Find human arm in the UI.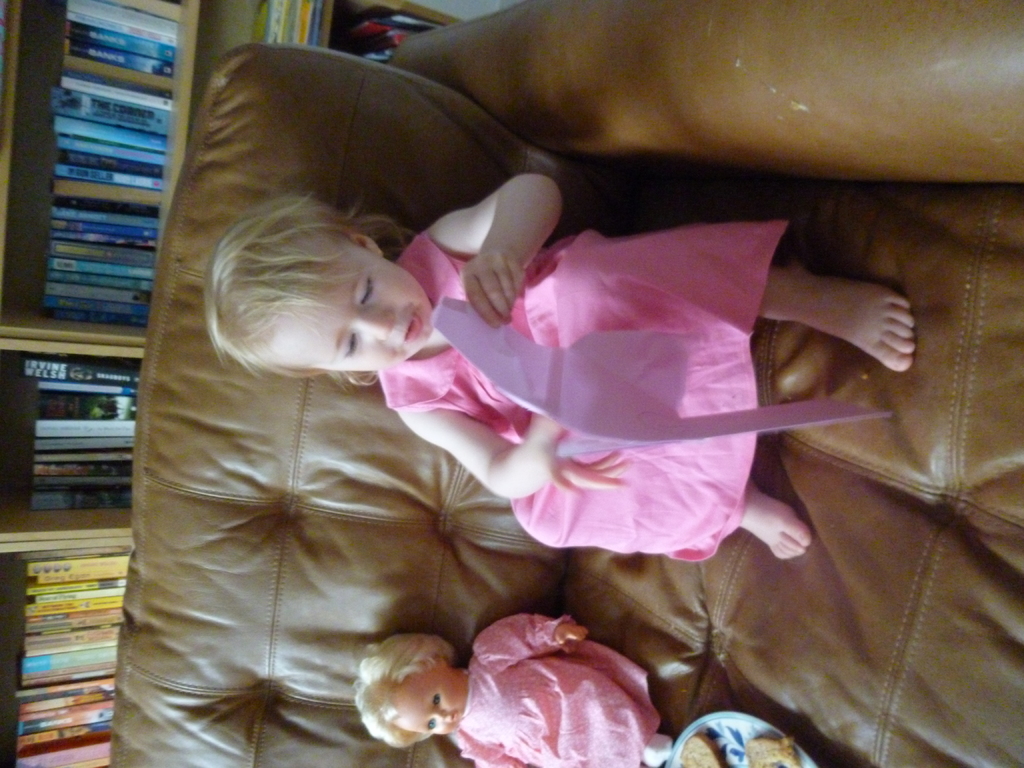
UI element at <region>483, 616, 584, 661</region>.
